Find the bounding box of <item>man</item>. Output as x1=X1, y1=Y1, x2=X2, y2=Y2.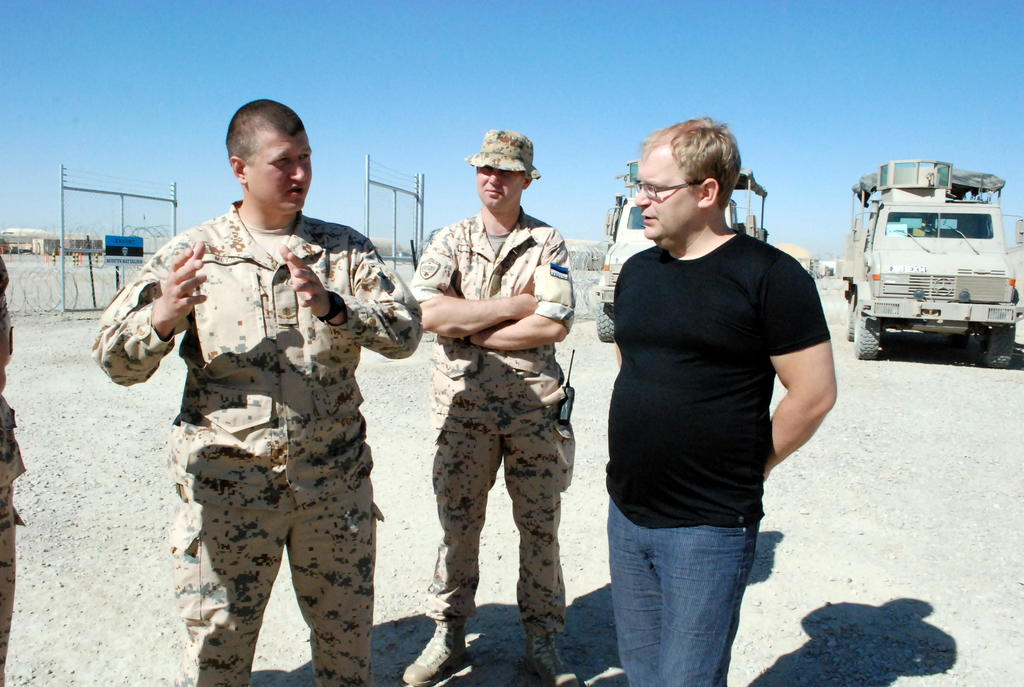
x1=0, y1=253, x2=35, y2=683.
